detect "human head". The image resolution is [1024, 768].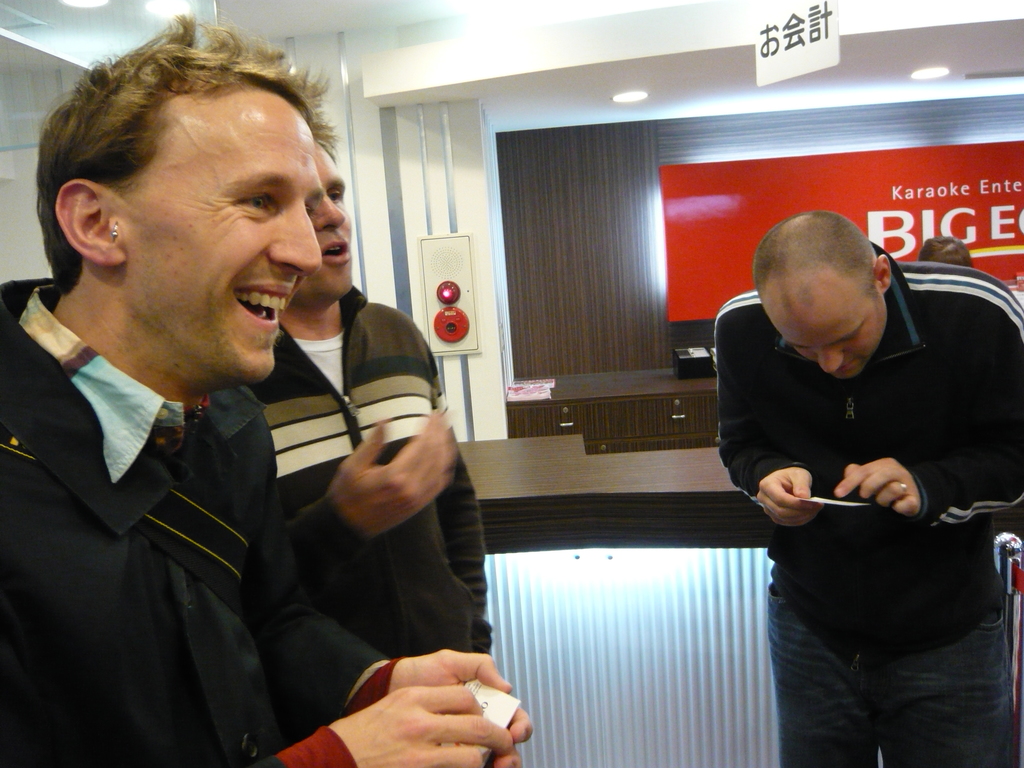
bbox=[917, 230, 974, 268].
